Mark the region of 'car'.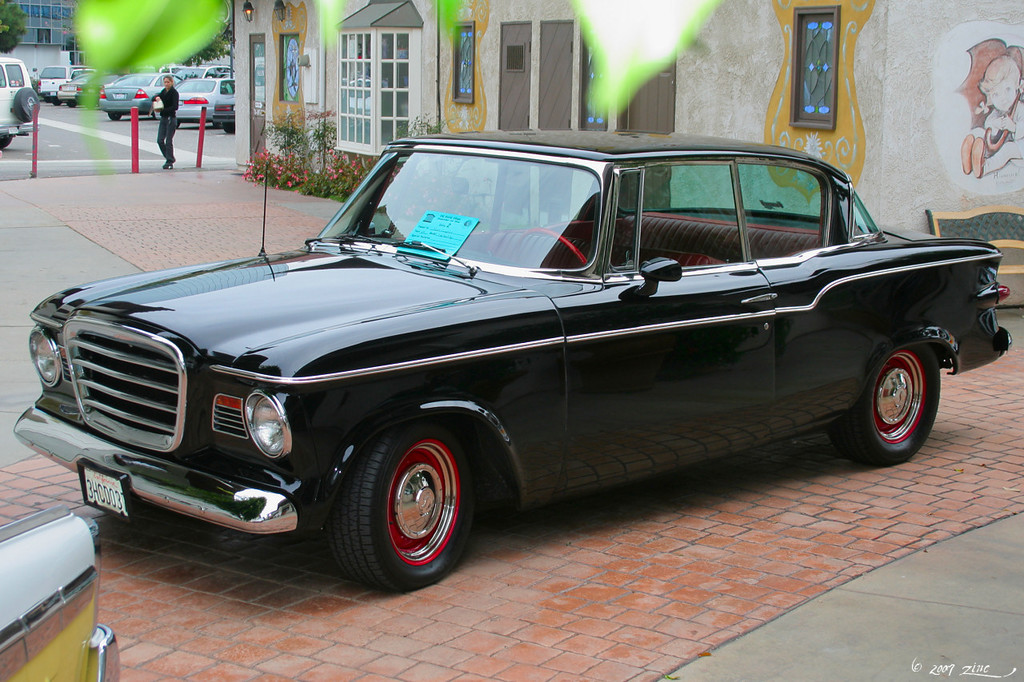
Region: 49/72/89/109.
